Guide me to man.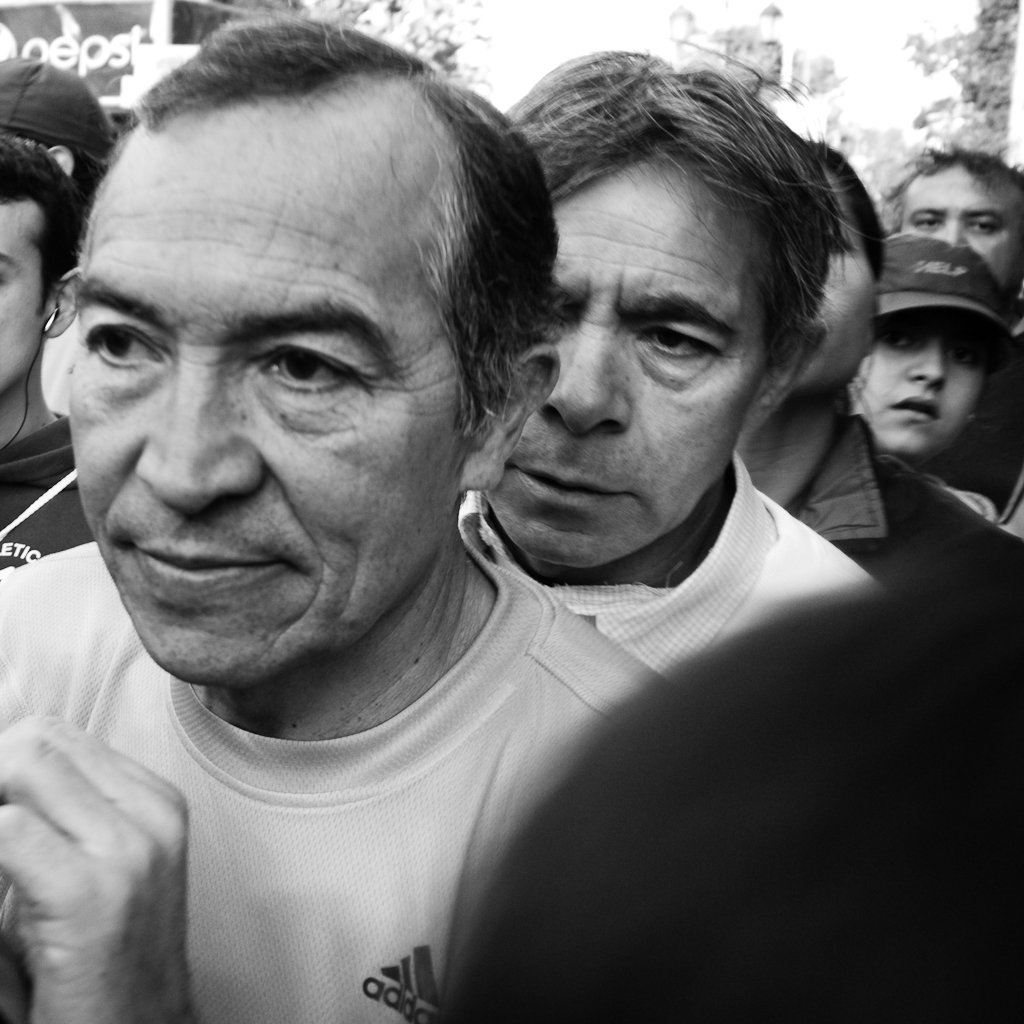
Guidance: [x1=870, y1=141, x2=1023, y2=312].
